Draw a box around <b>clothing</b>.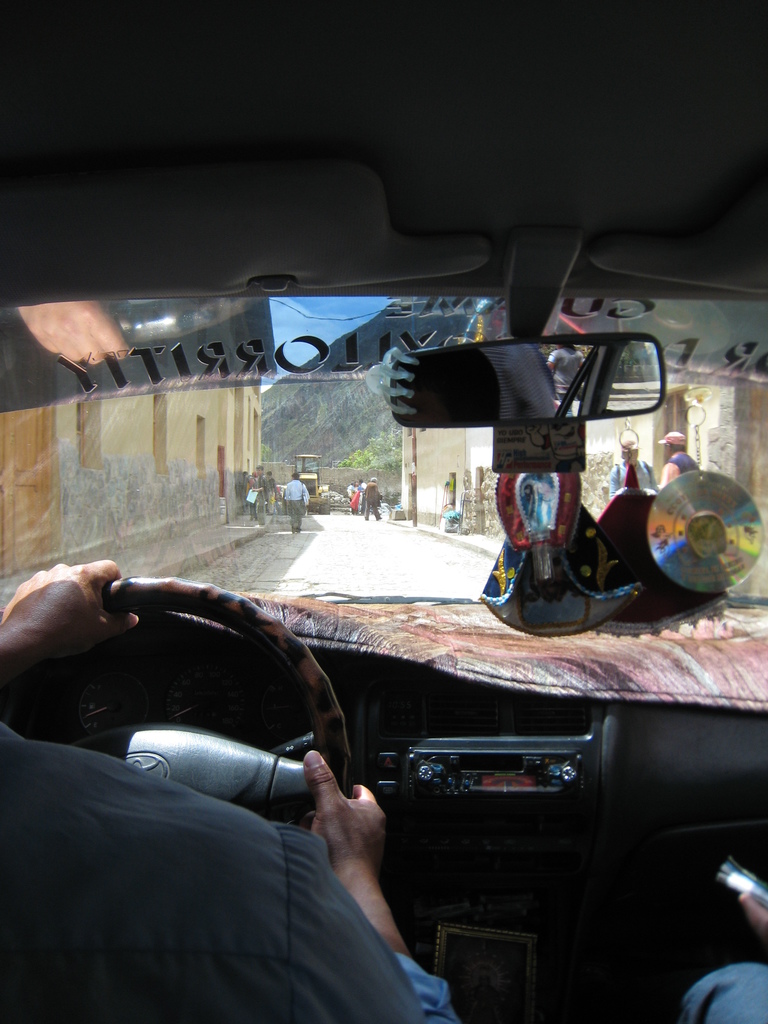
{"x1": 363, "y1": 481, "x2": 381, "y2": 520}.
